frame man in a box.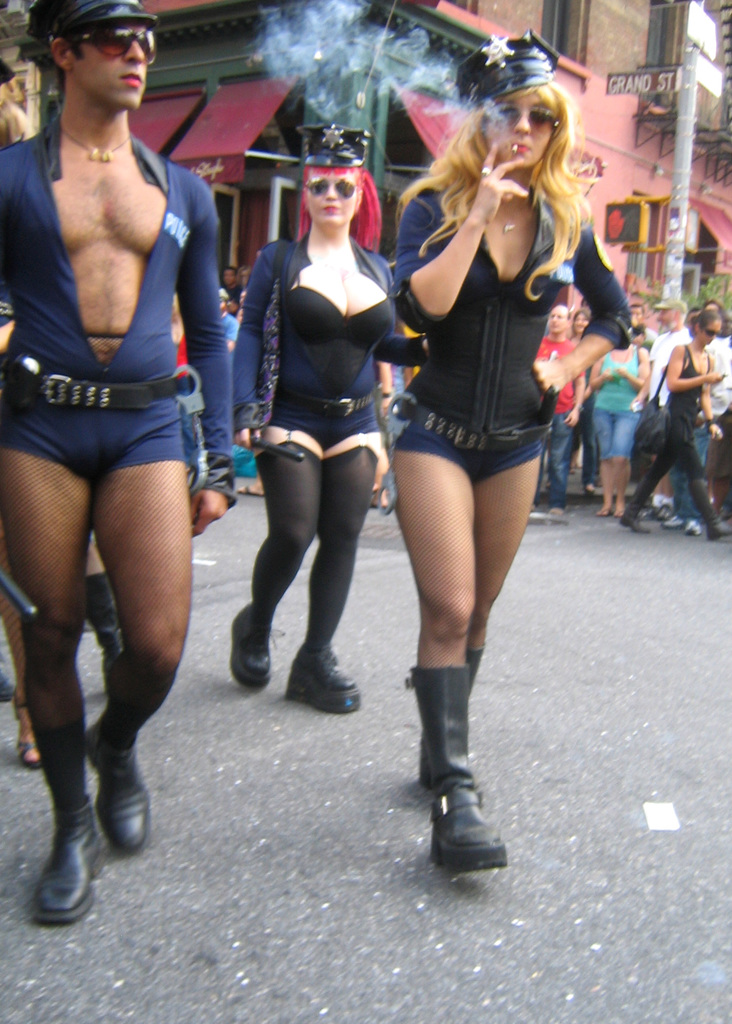
bbox(542, 307, 580, 518).
